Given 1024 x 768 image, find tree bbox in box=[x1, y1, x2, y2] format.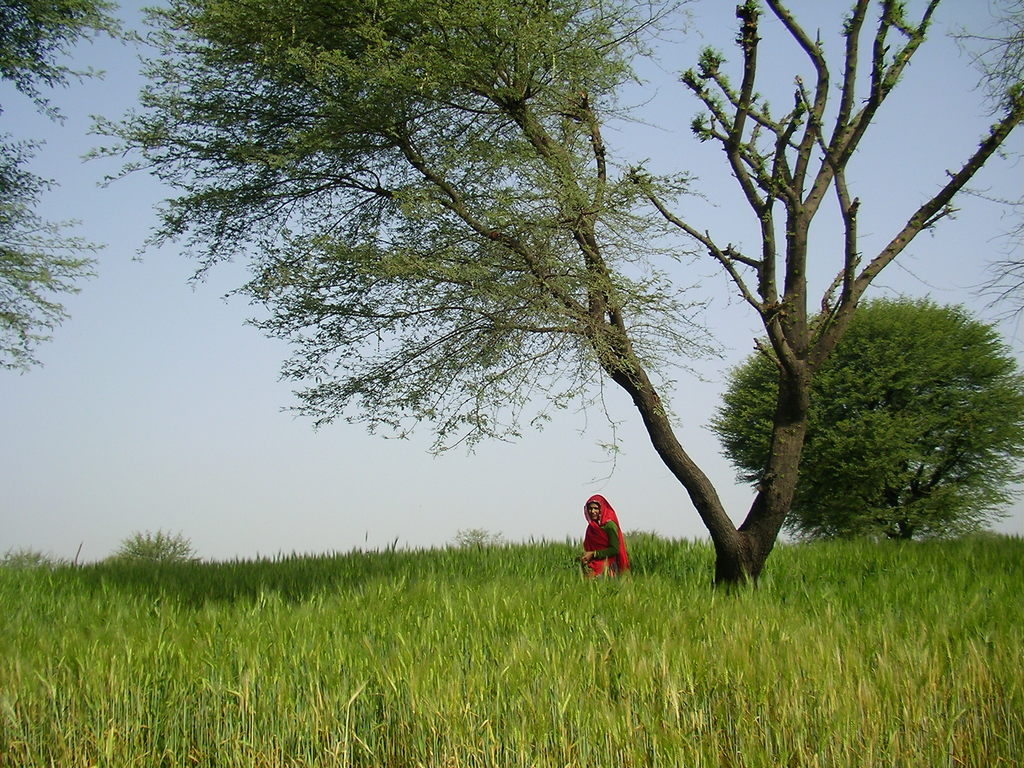
box=[702, 289, 1023, 538].
